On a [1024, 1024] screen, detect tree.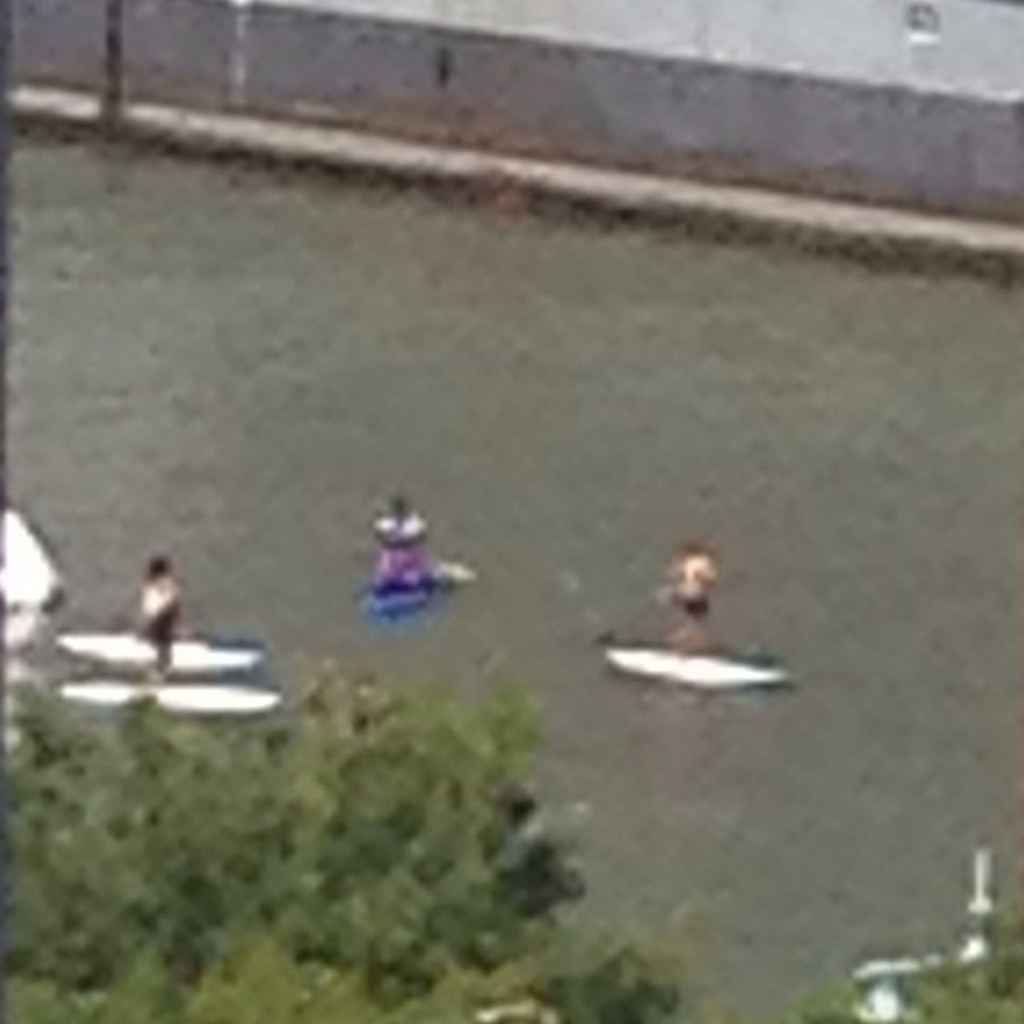
(778, 899, 1022, 1022).
